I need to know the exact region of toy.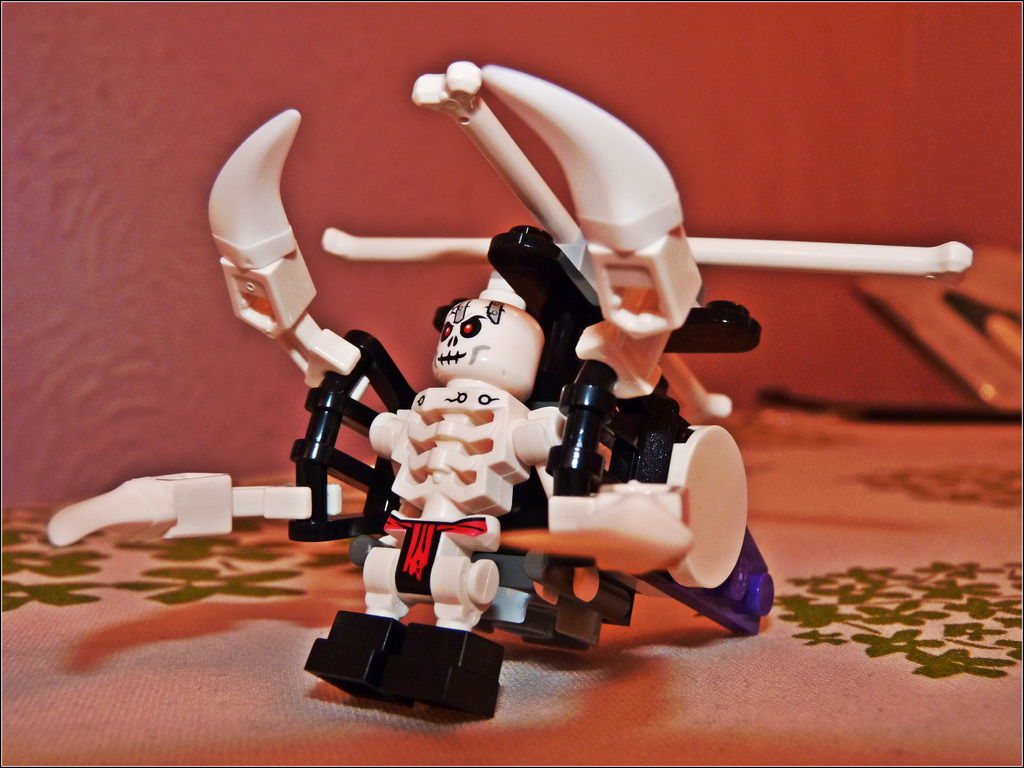
Region: bbox(19, 47, 797, 719).
